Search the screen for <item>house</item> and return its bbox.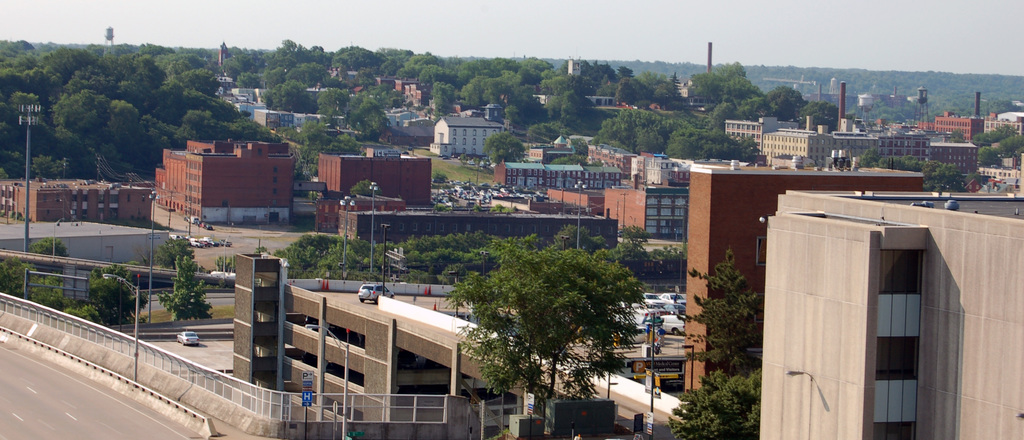
Found: 324:147:428:194.
